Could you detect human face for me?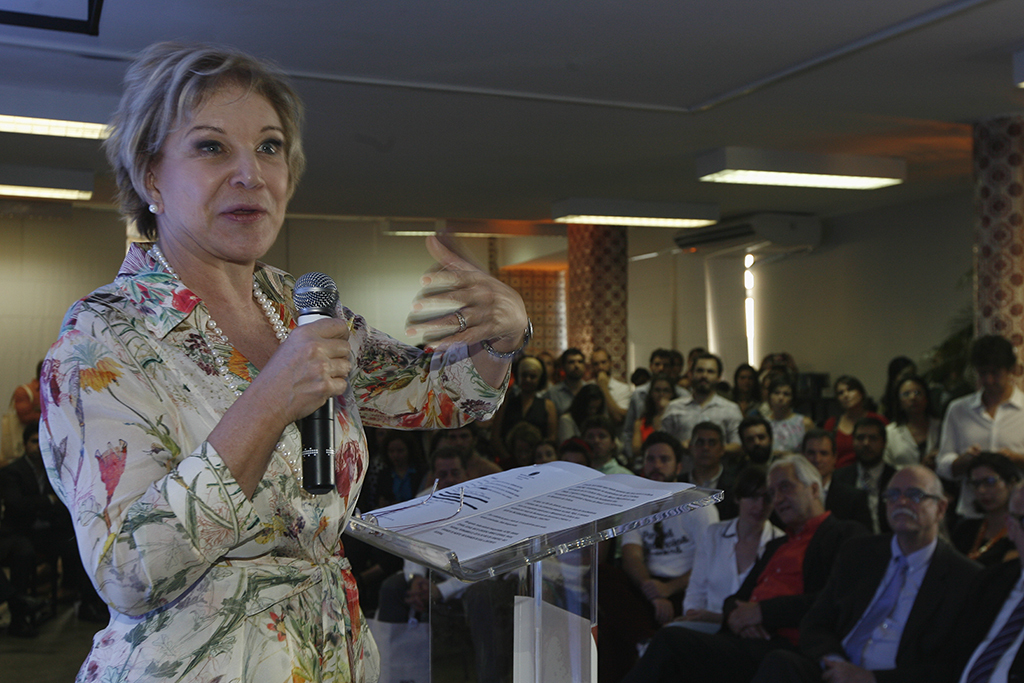
Detection result: select_region(765, 380, 798, 412).
